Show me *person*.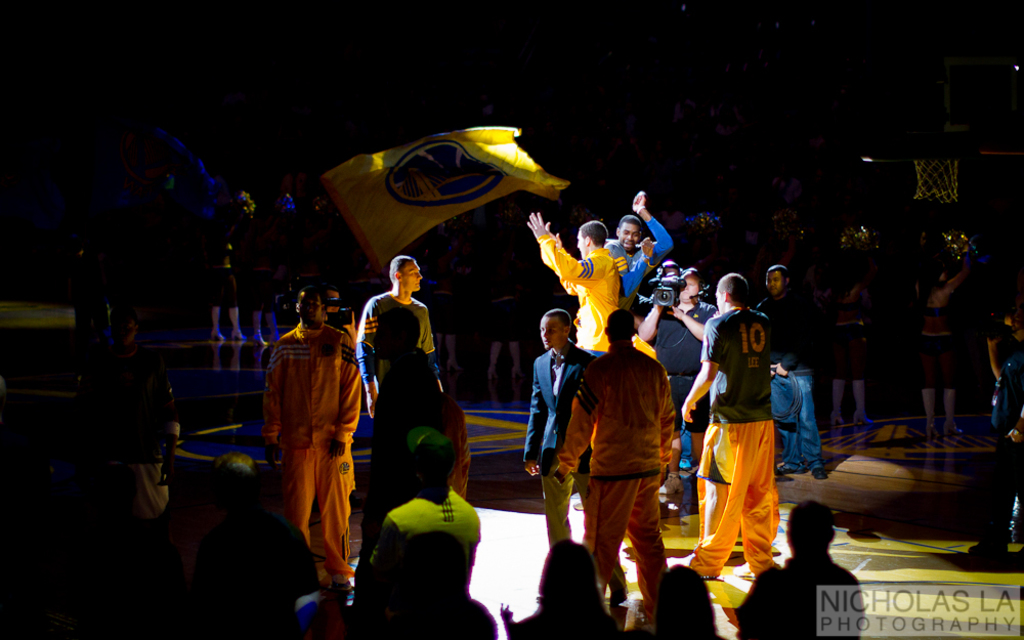
*person* is here: BBox(819, 261, 870, 428).
